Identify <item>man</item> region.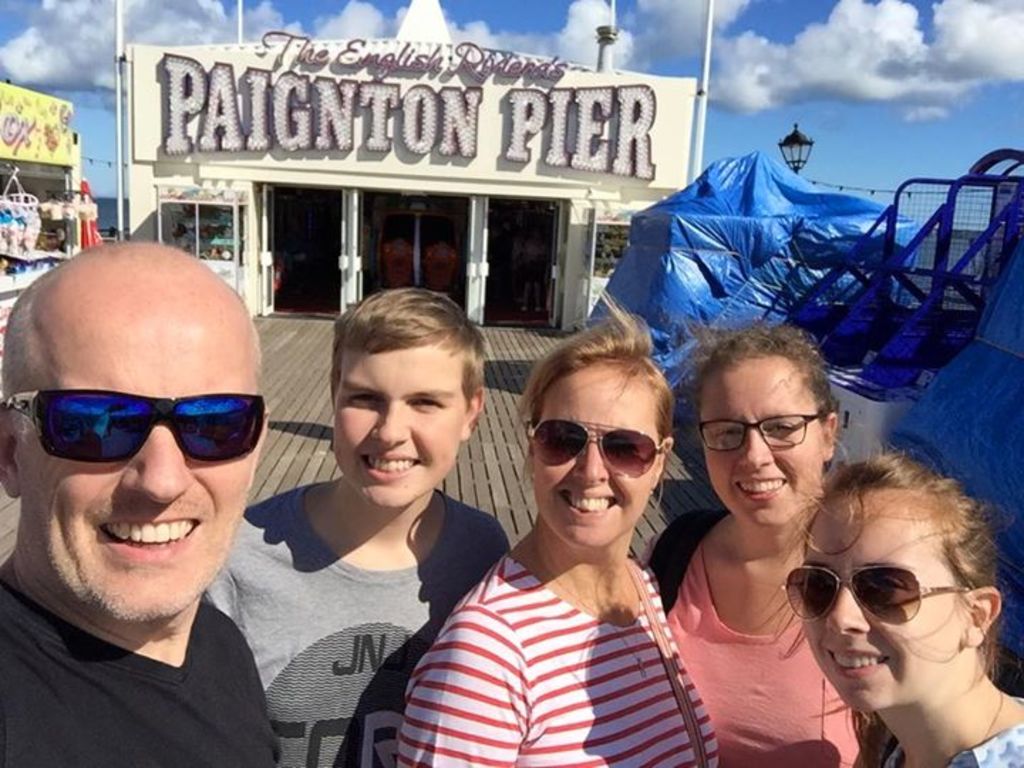
Region: box(198, 283, 505, 767).
